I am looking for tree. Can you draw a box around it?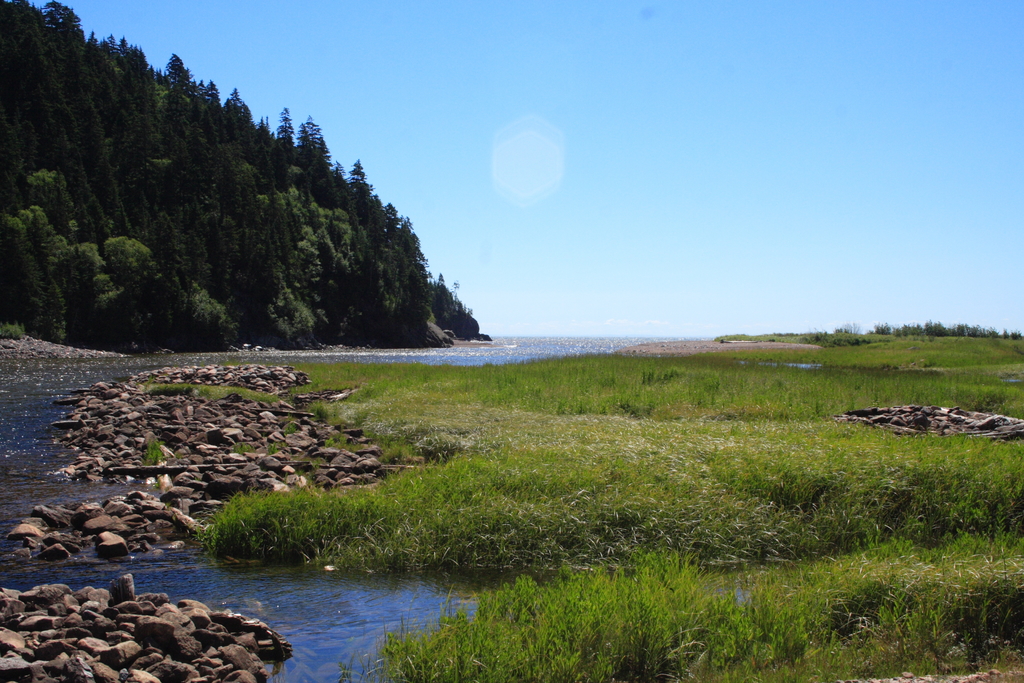
Sure, the bounding box is [x1=344, y1=156, x2=367, y2=187].
